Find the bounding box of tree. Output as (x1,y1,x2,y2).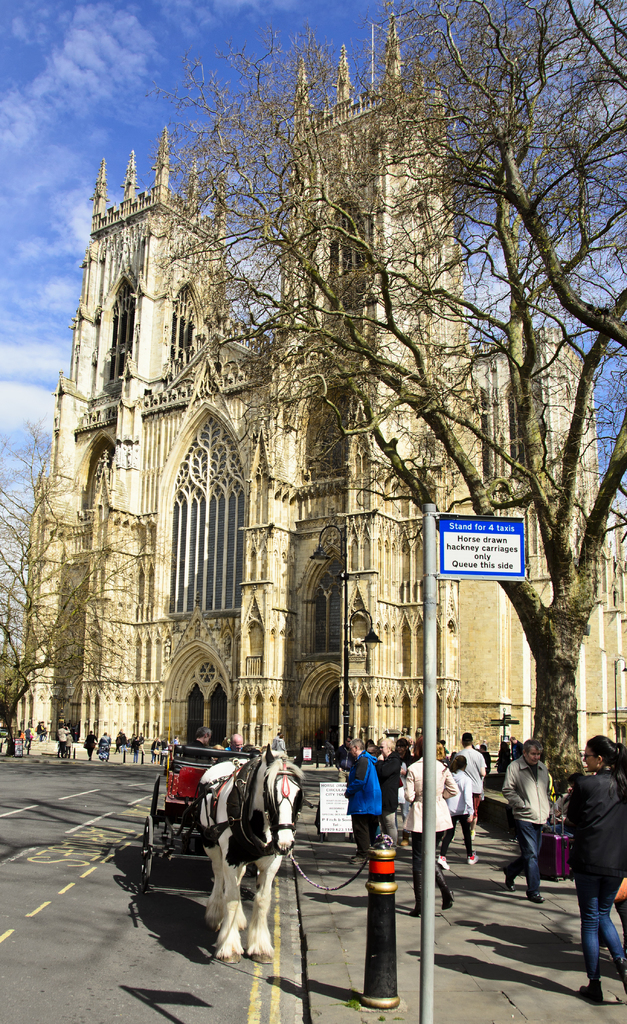
(145,0,626,845).
